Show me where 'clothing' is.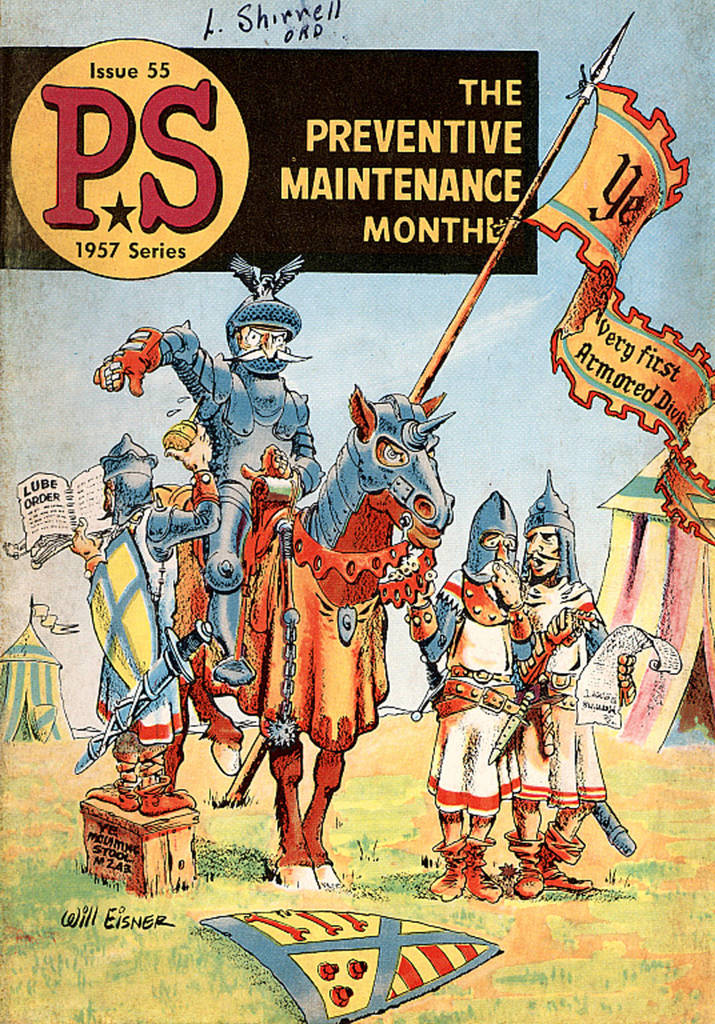
'clothing' is at BBox(71, 483, 221, 757).
